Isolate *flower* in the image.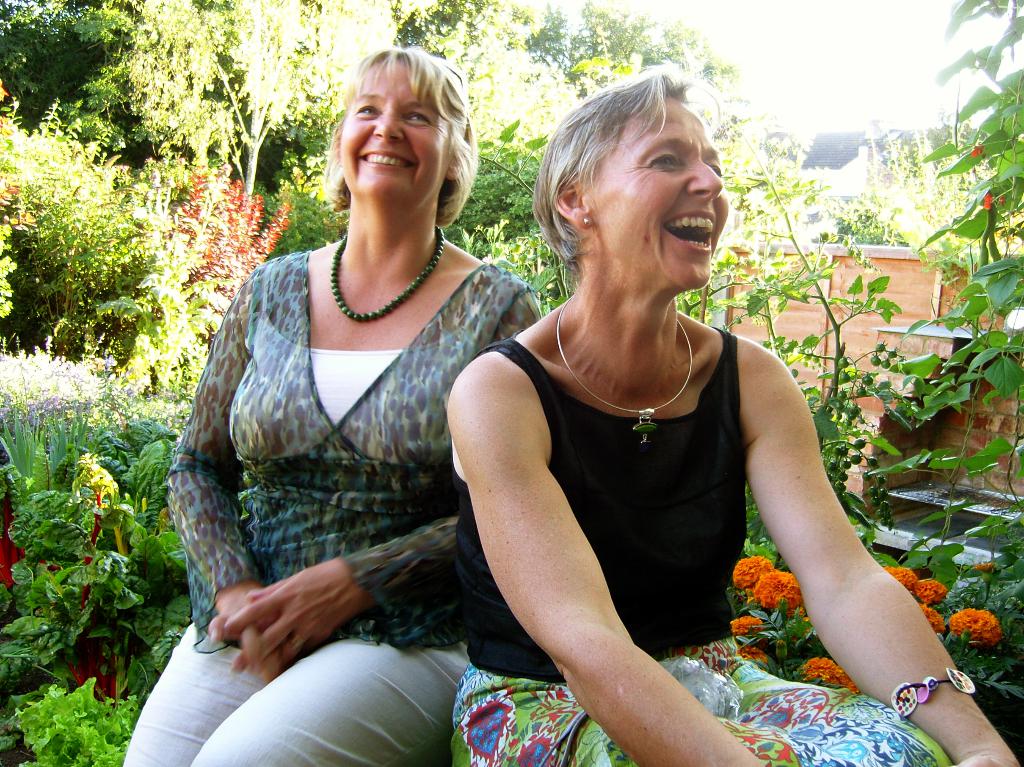
Isolated region: locate(916, 604, 941, 634).
